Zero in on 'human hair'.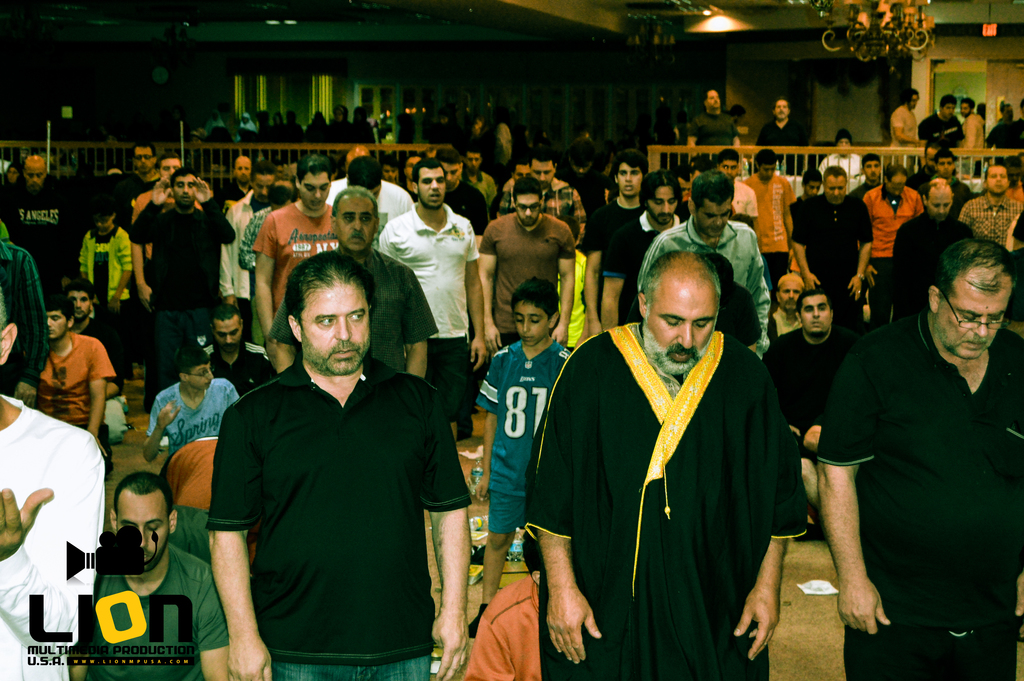
Zeroed in: <box>963,98,975,111</box>.
